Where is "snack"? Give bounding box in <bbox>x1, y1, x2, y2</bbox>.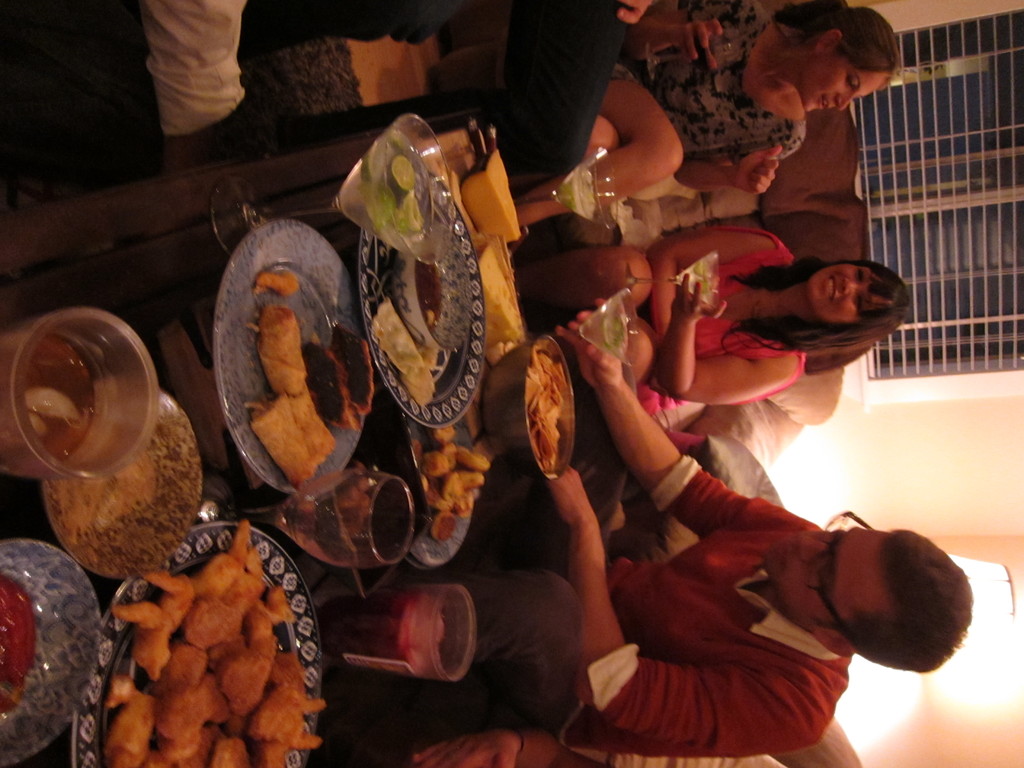
<bbox>102, 543, 303, 753</bbox>.
